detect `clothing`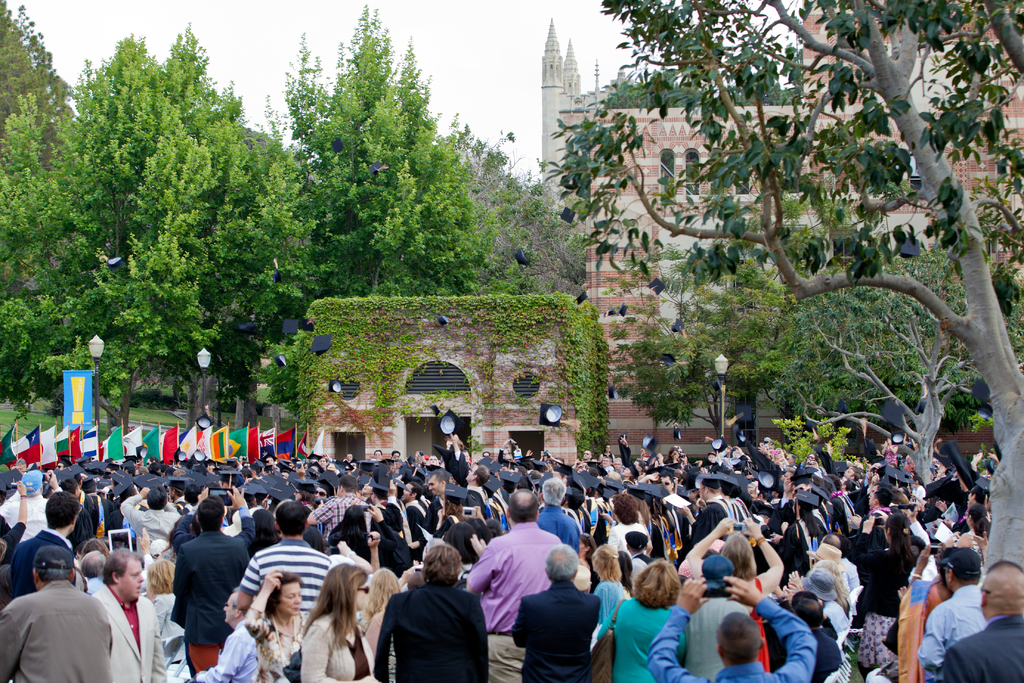
467 515 570 682
